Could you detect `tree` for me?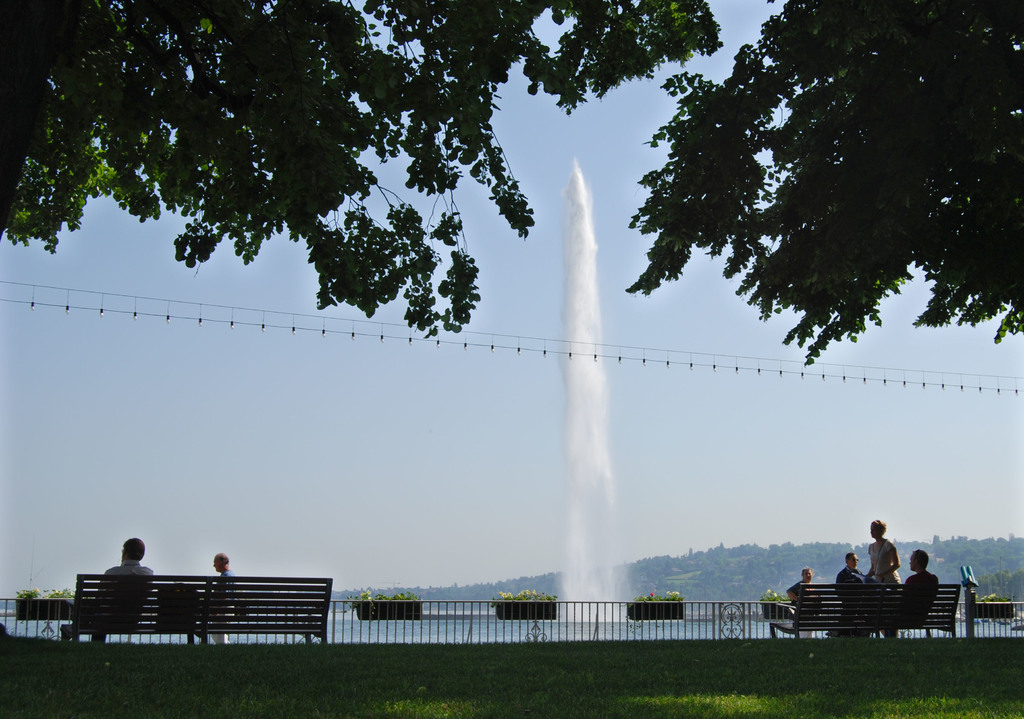
Detection result: rect(977, 584, 1011, 609).
